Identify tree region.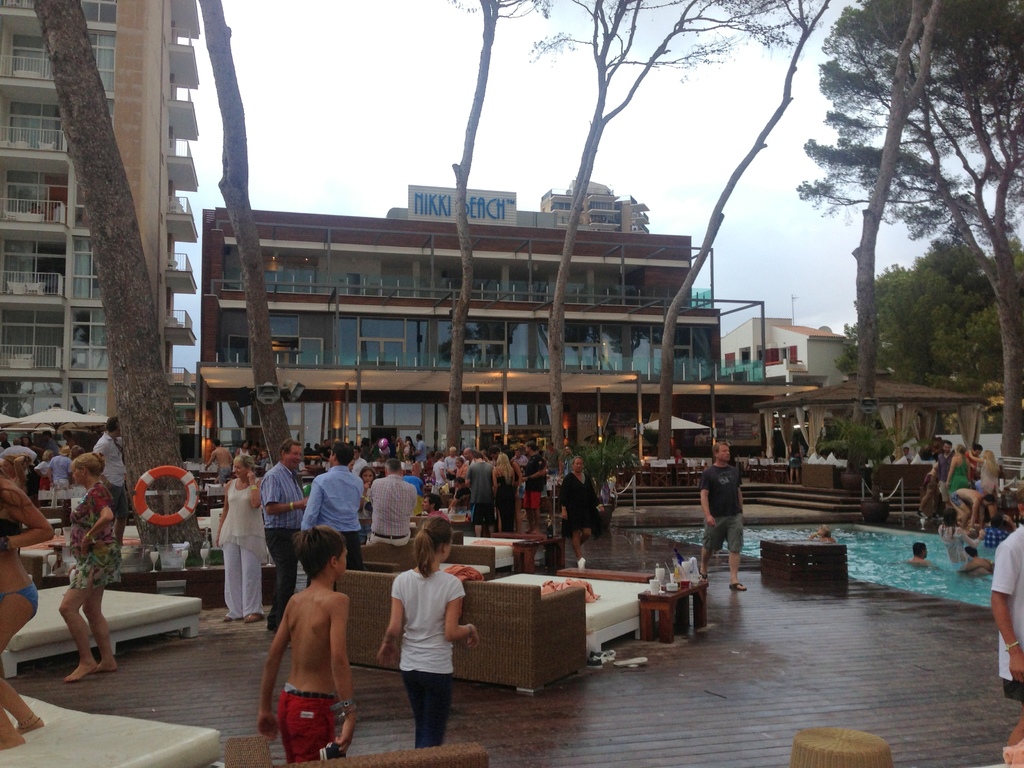
Region: box(797, 0, 1023, 488).
